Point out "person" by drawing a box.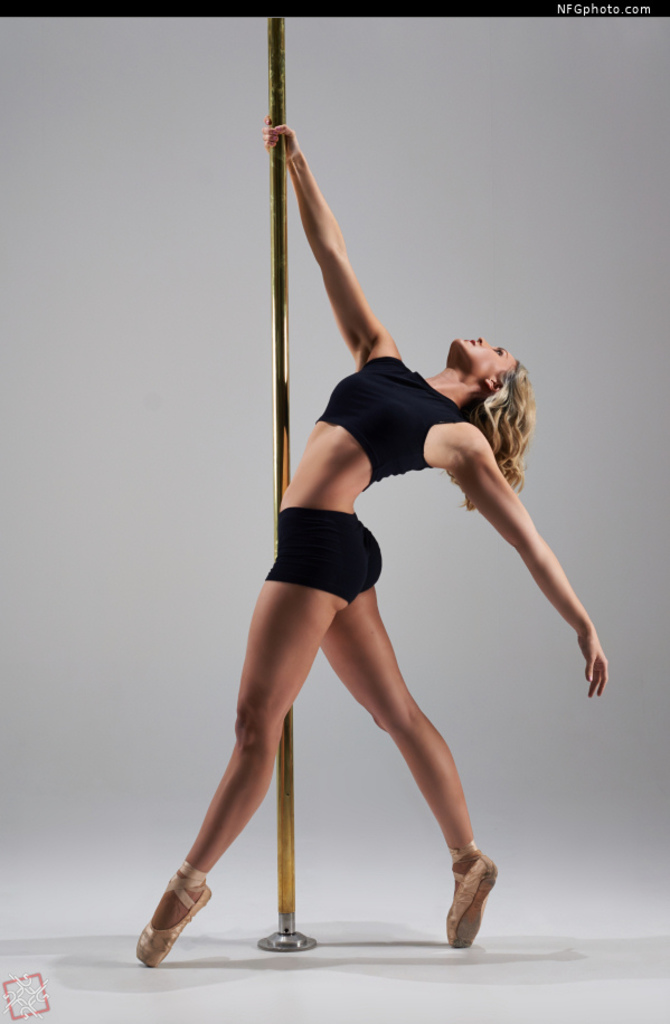
box(138, 115, 612, 968).
